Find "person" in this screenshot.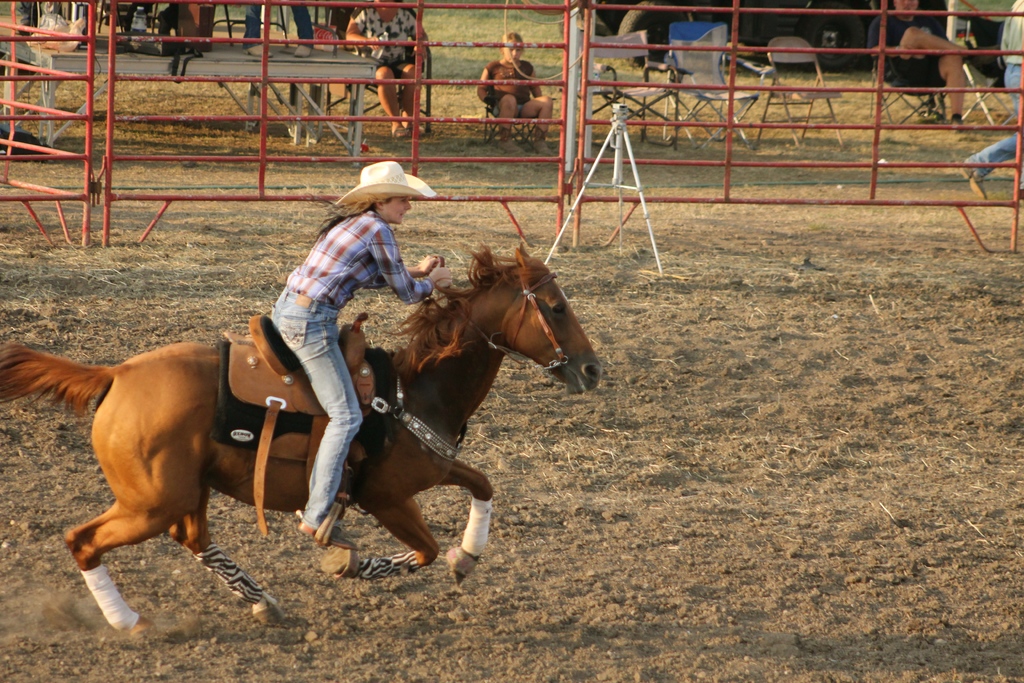
The bounding box for "person" is <region>869, 0, 979, 136</region>.
